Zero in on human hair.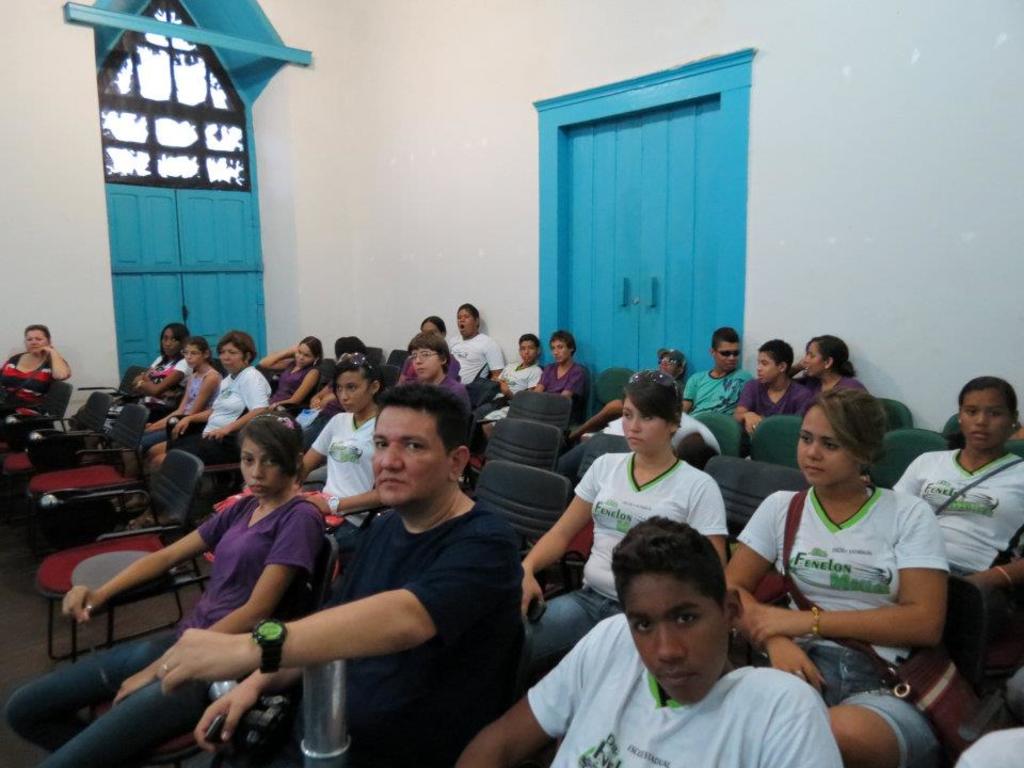
Zeroed in: [419,314,445,341].
